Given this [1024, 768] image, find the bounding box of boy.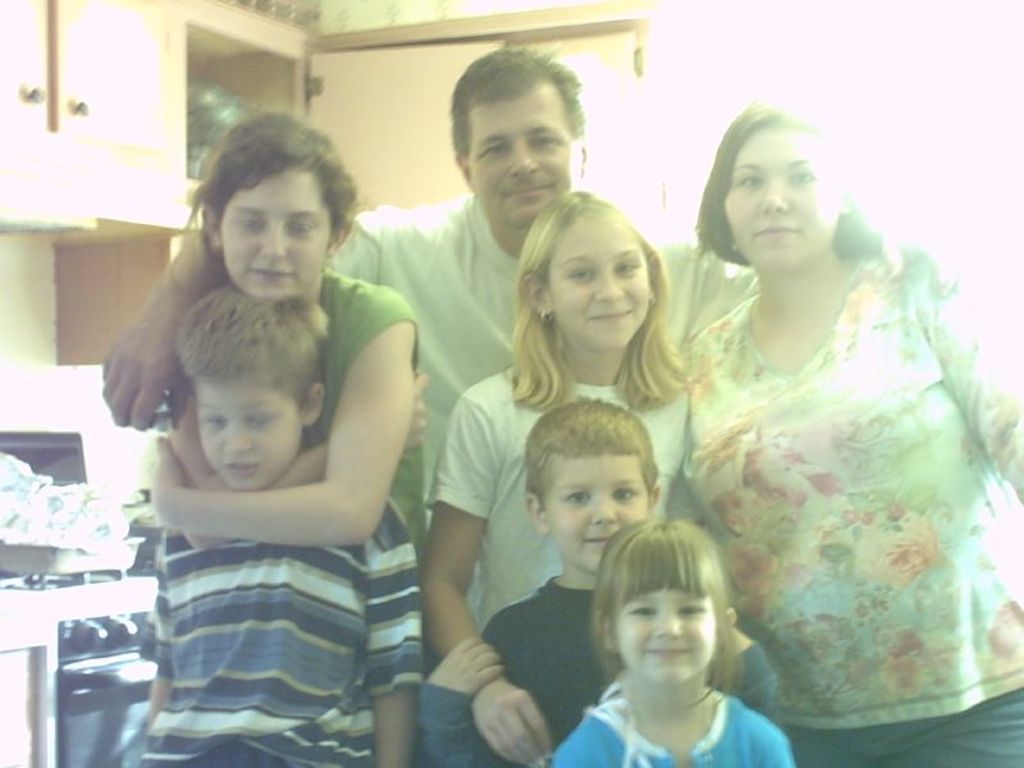
bbox=[416, 399, 791, 767].
